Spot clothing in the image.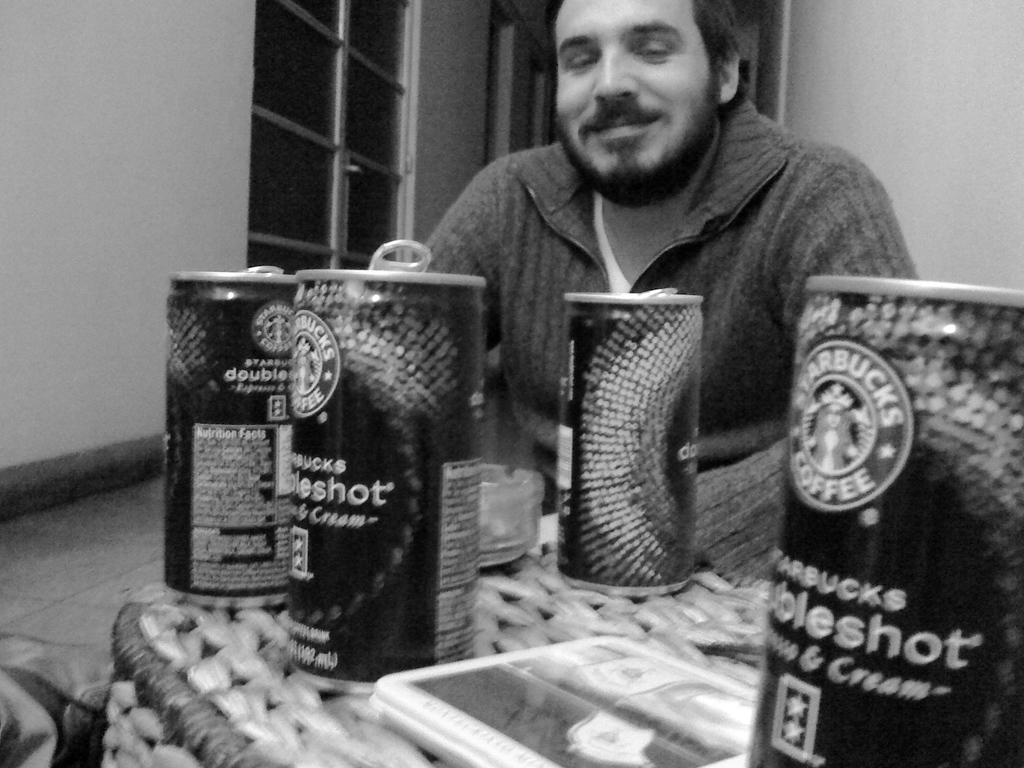
clothing found at rect(457, 99, 863, 602).
